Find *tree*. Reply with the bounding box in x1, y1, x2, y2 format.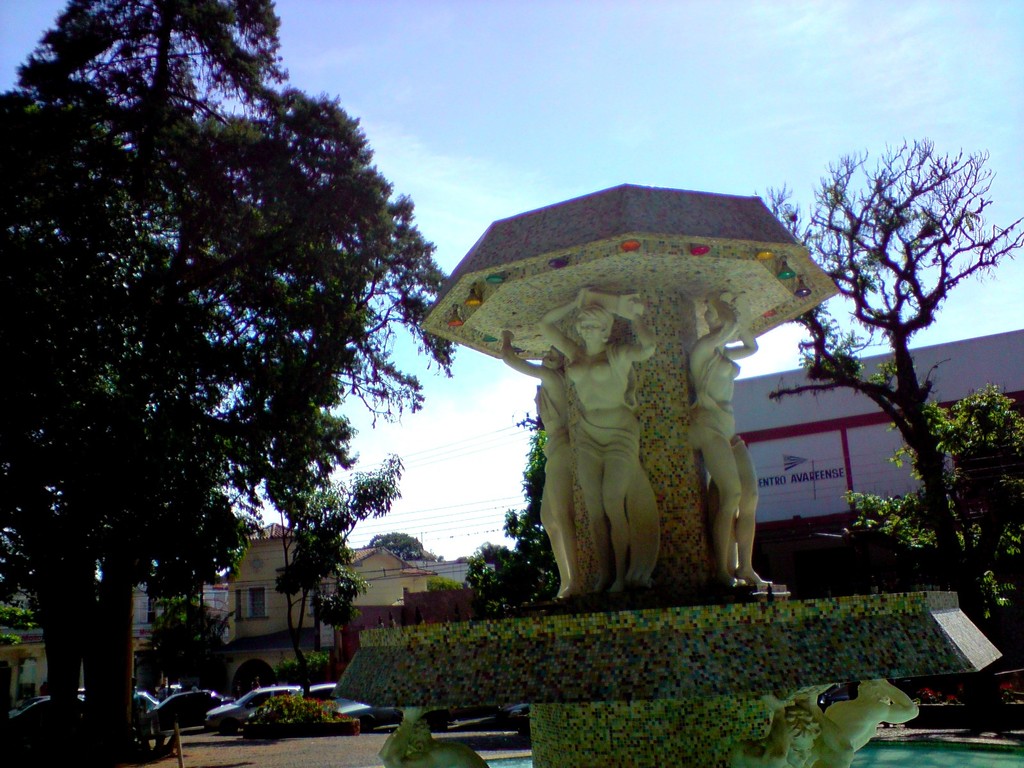
719, 131, 983, 628.
